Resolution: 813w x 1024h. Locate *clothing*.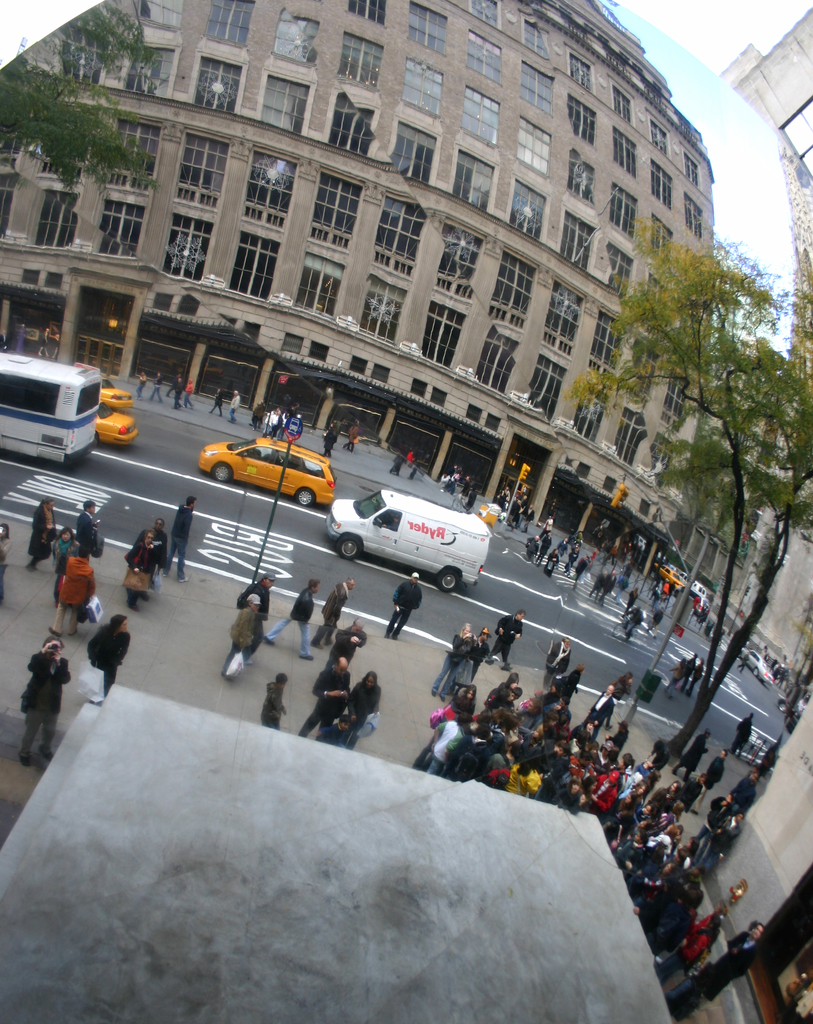
557,542,567,556.
